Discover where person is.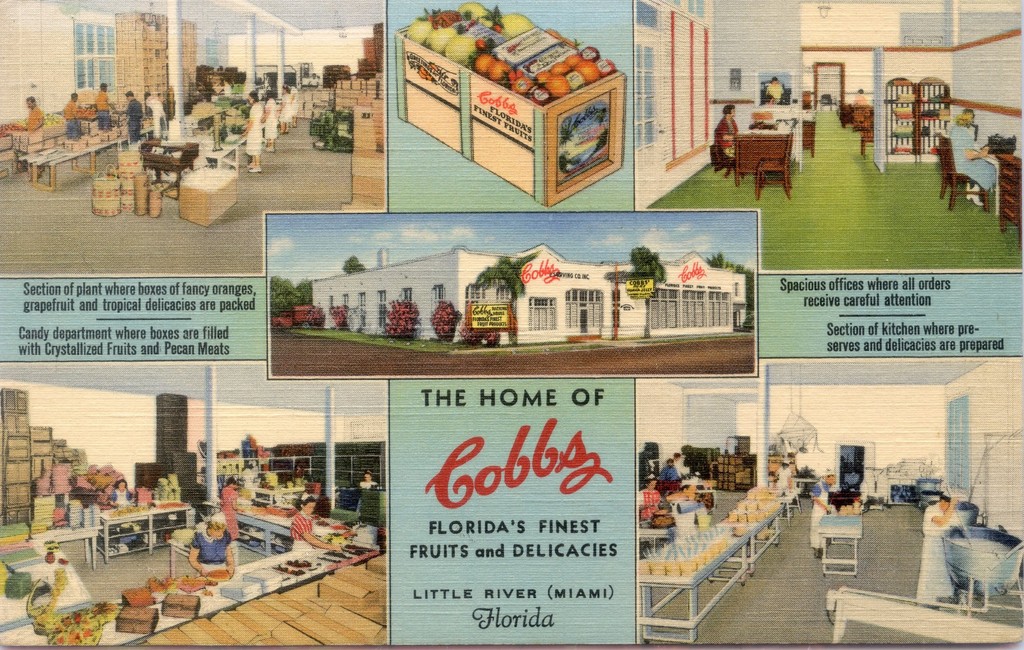
Discovered at 948 111 996 186.
